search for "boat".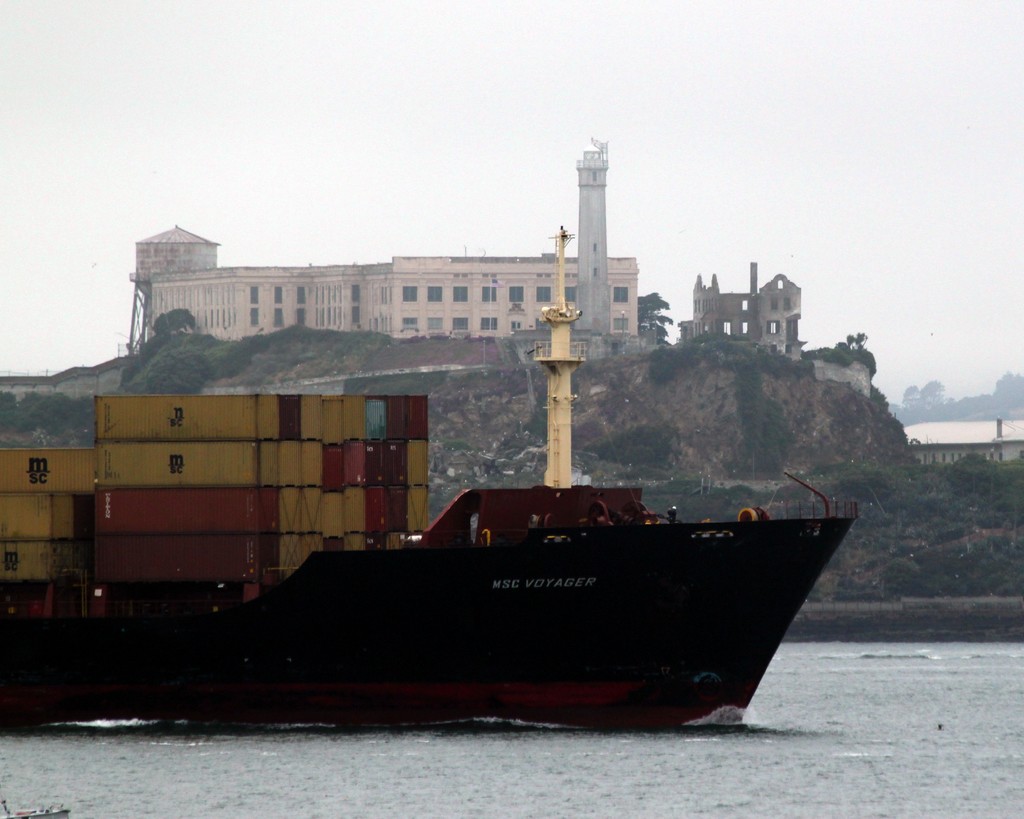
Found at bbox=(55, 356, 924, 690).
